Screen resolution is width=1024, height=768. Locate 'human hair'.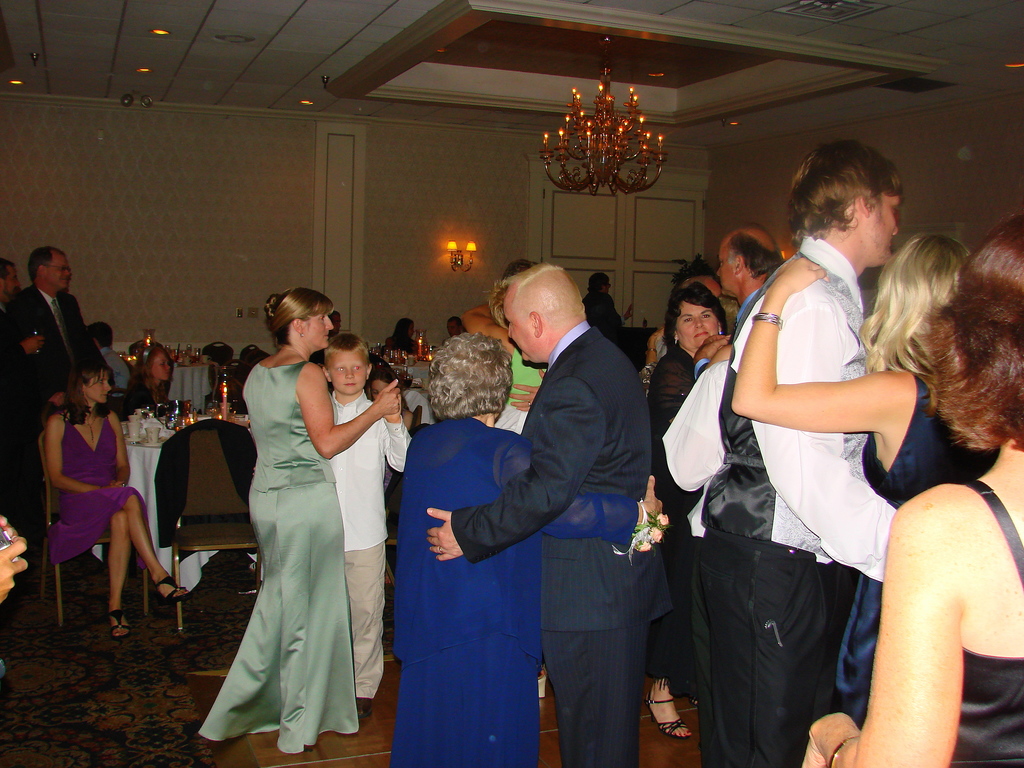
Rect(0, 257, 14, 289).
